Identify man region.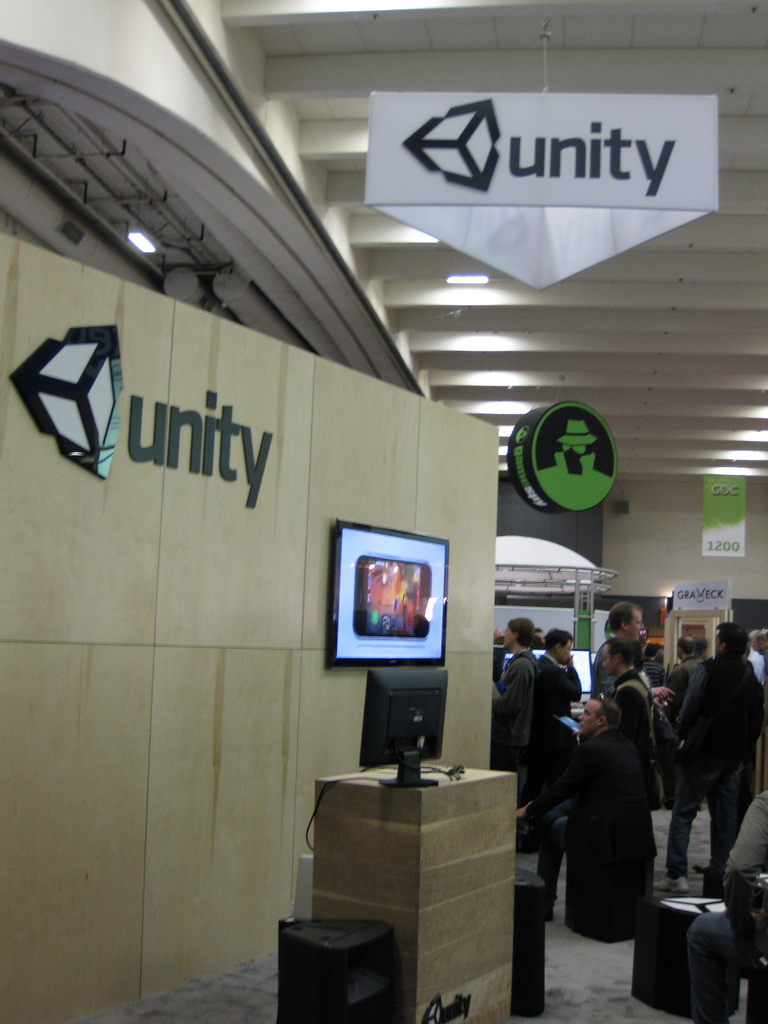
Region: box(526, 632, 577, 784).
